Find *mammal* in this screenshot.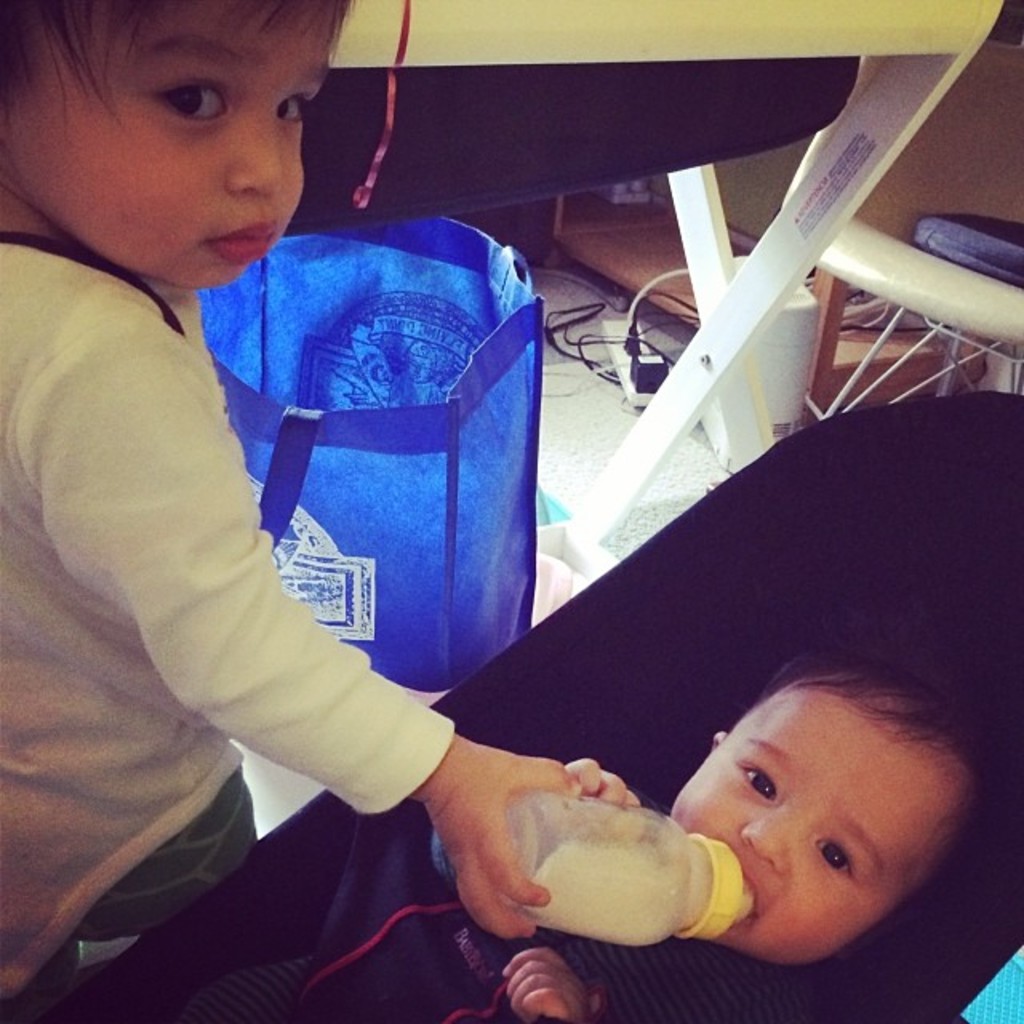
The bounding box for *mammal* is box(138, 635, 1002, 1022).
